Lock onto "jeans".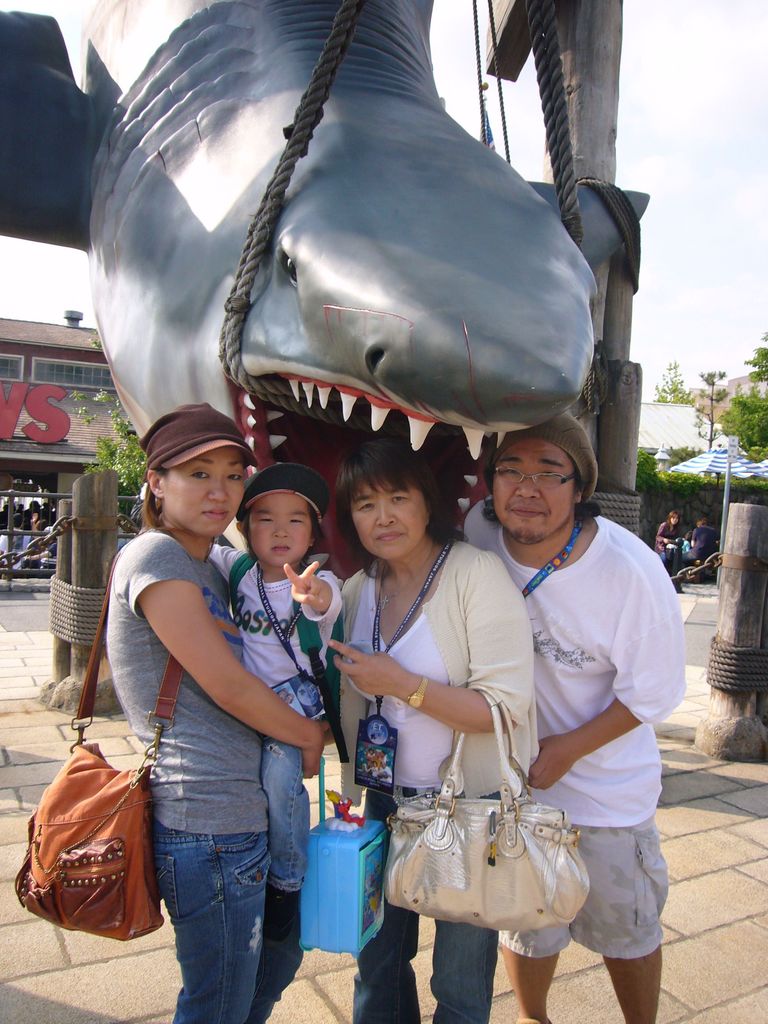
Locked: Rect(259, 728, 314, 875).
